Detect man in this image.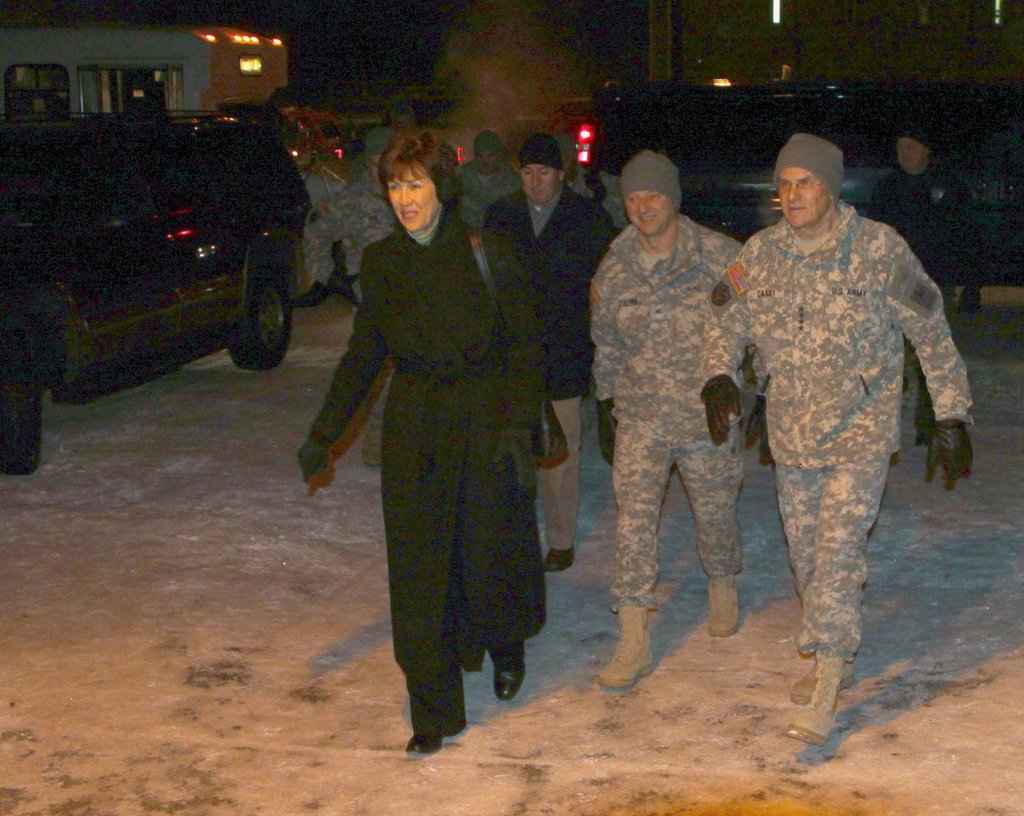
Detection: box=[304, 127, 408, 472].
